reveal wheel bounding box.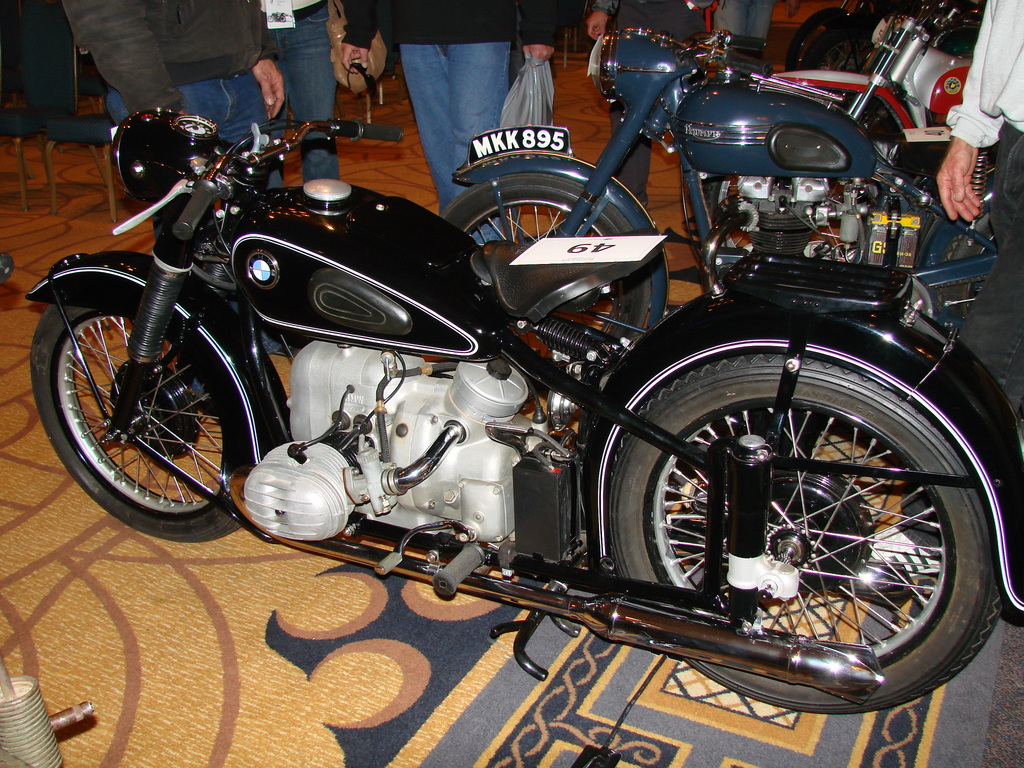
Revealed: l=820, t=90, r=906, b=143.
